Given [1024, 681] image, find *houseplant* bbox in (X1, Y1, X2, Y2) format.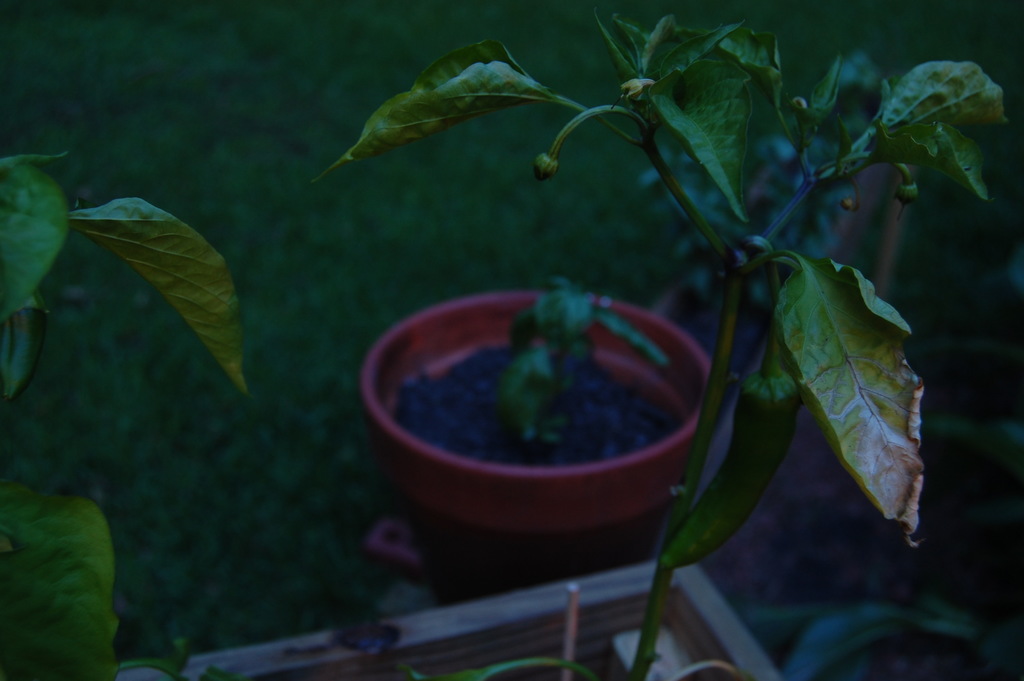
(355, 268, 714, 598).
